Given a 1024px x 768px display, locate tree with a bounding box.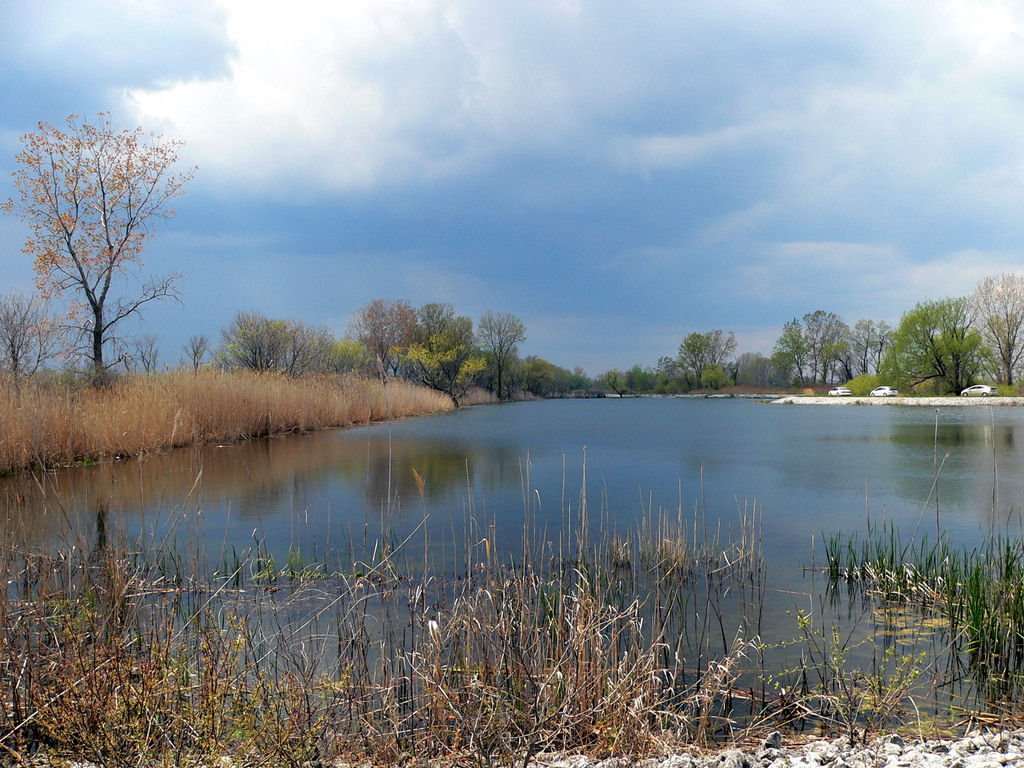
Located: 679:337:727:408.
